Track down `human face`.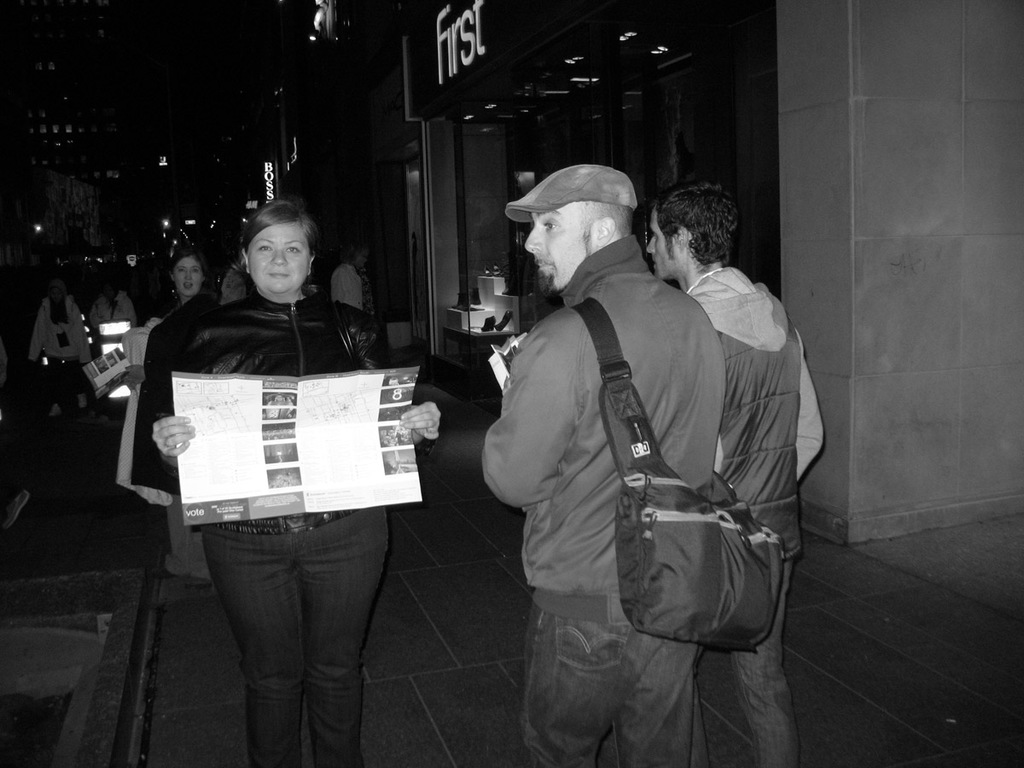
Tracked to x1=248, y1=222, x2=310, y2=298.
